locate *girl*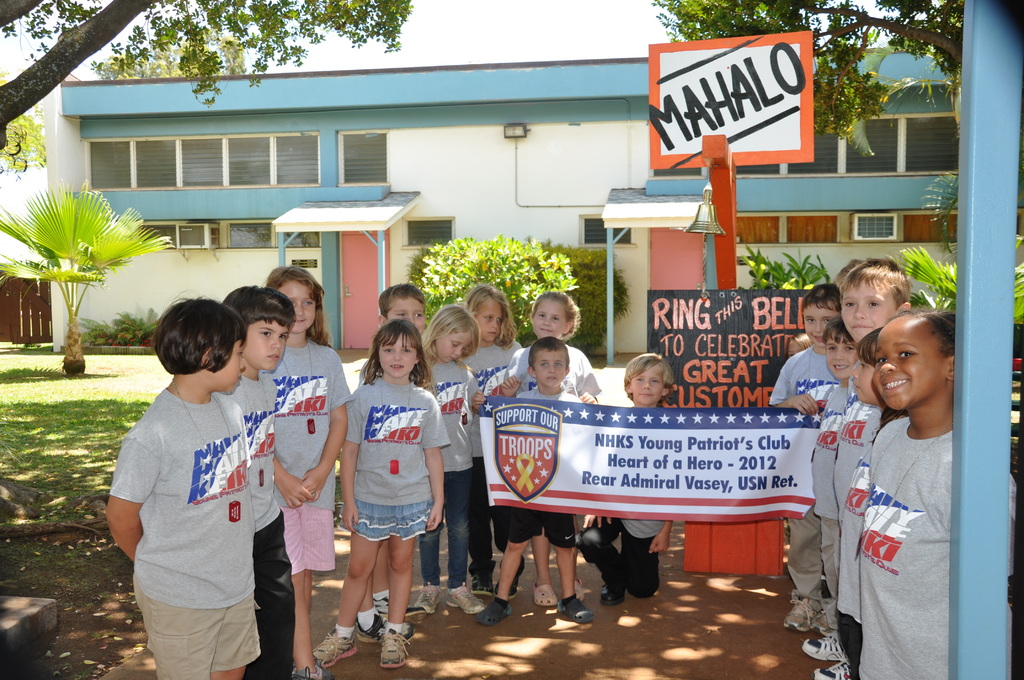
[x1=500, y1=291, x2=595, y2=609]
